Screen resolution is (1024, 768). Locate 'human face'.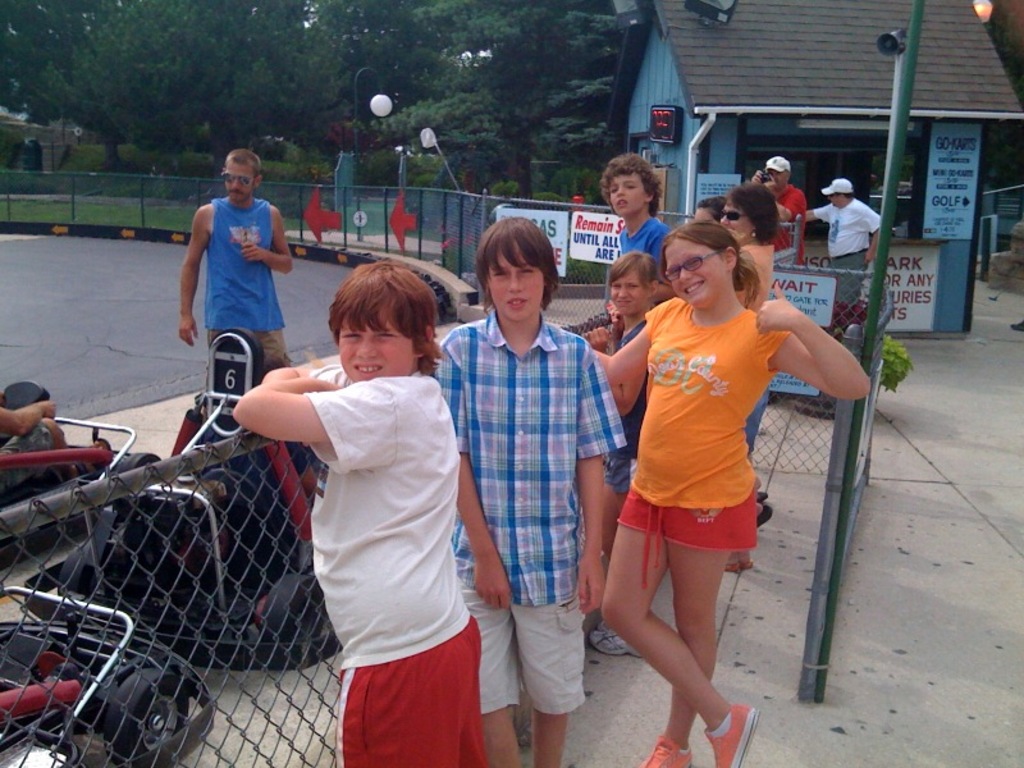
{"x1": 486, "y1": 237, "x2": 545, "y2": 324}.
